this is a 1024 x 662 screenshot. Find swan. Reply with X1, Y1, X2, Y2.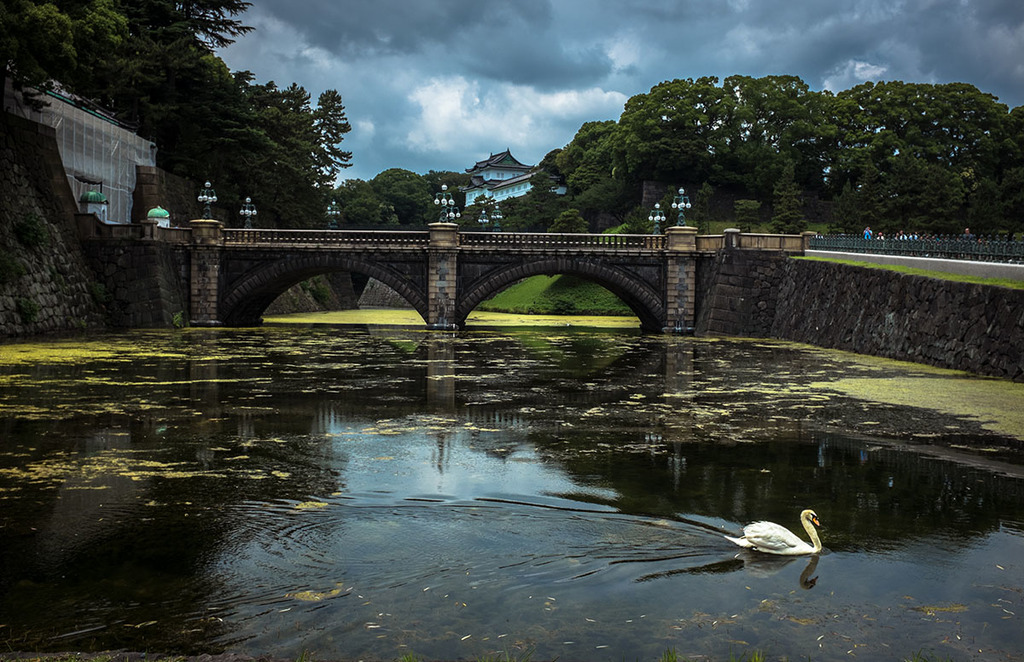
712, 511, 833, 583.
